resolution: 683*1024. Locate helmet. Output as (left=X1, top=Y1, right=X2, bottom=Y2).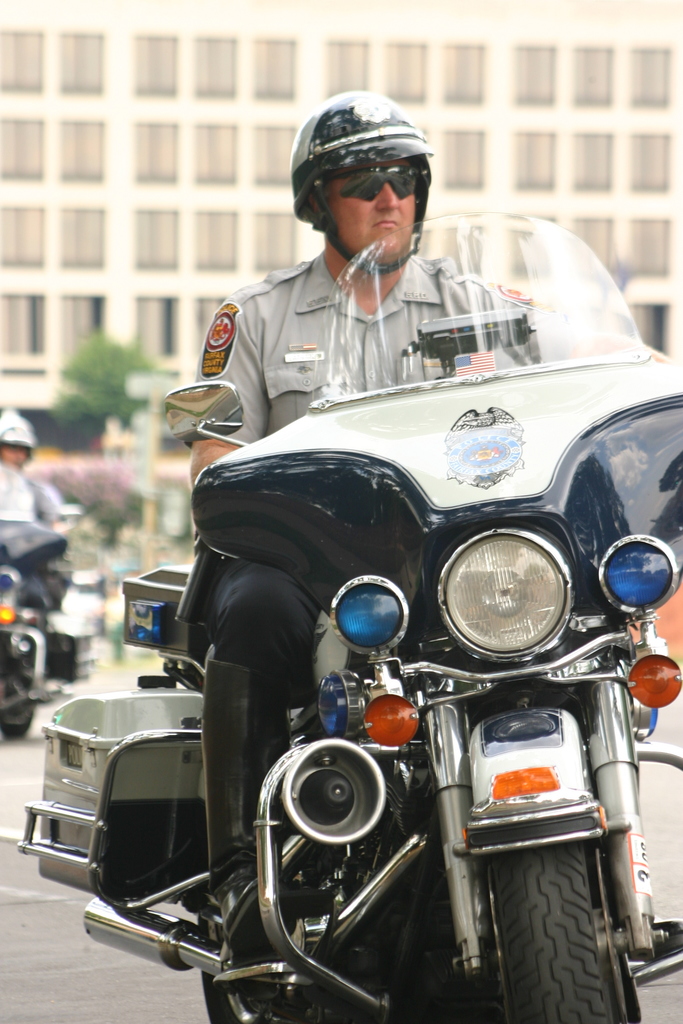
(left=289, top=92, right=442, bottom=252).
